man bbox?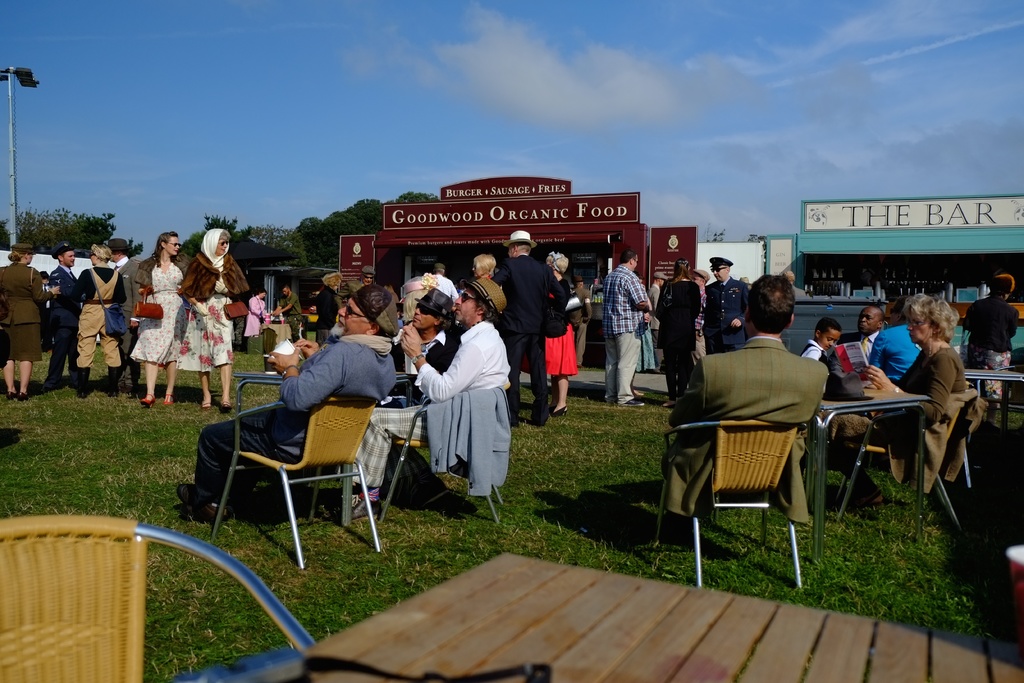
(x1=176, y1=288, x2=394, y2=519)
